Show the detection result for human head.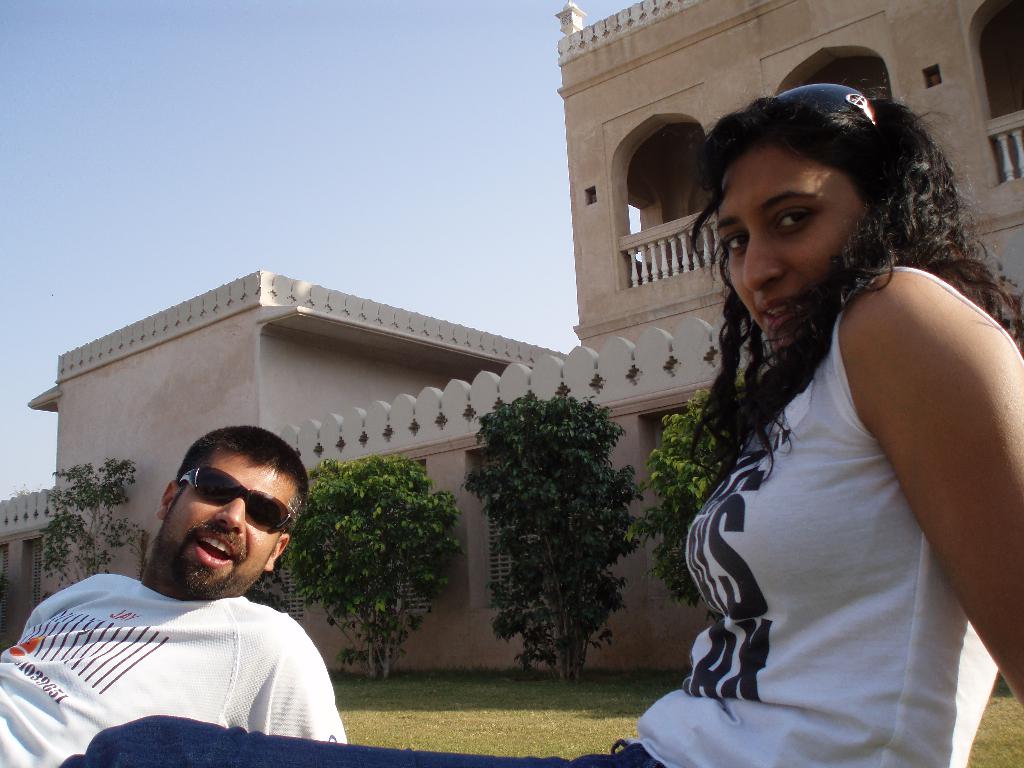
[689,93,953,364].
